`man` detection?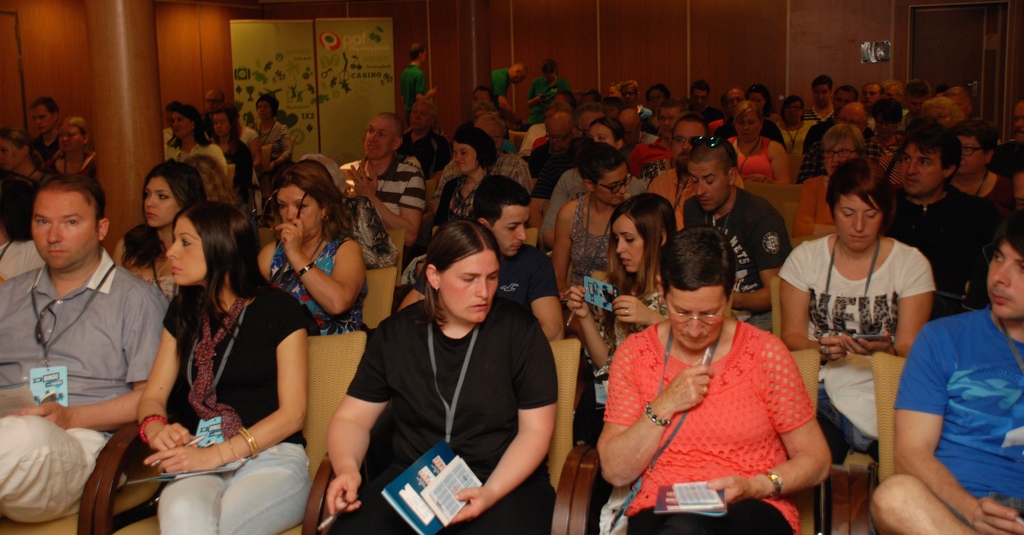
{"left": 620, "top": 82, "right": 654, "bottom": 139}
